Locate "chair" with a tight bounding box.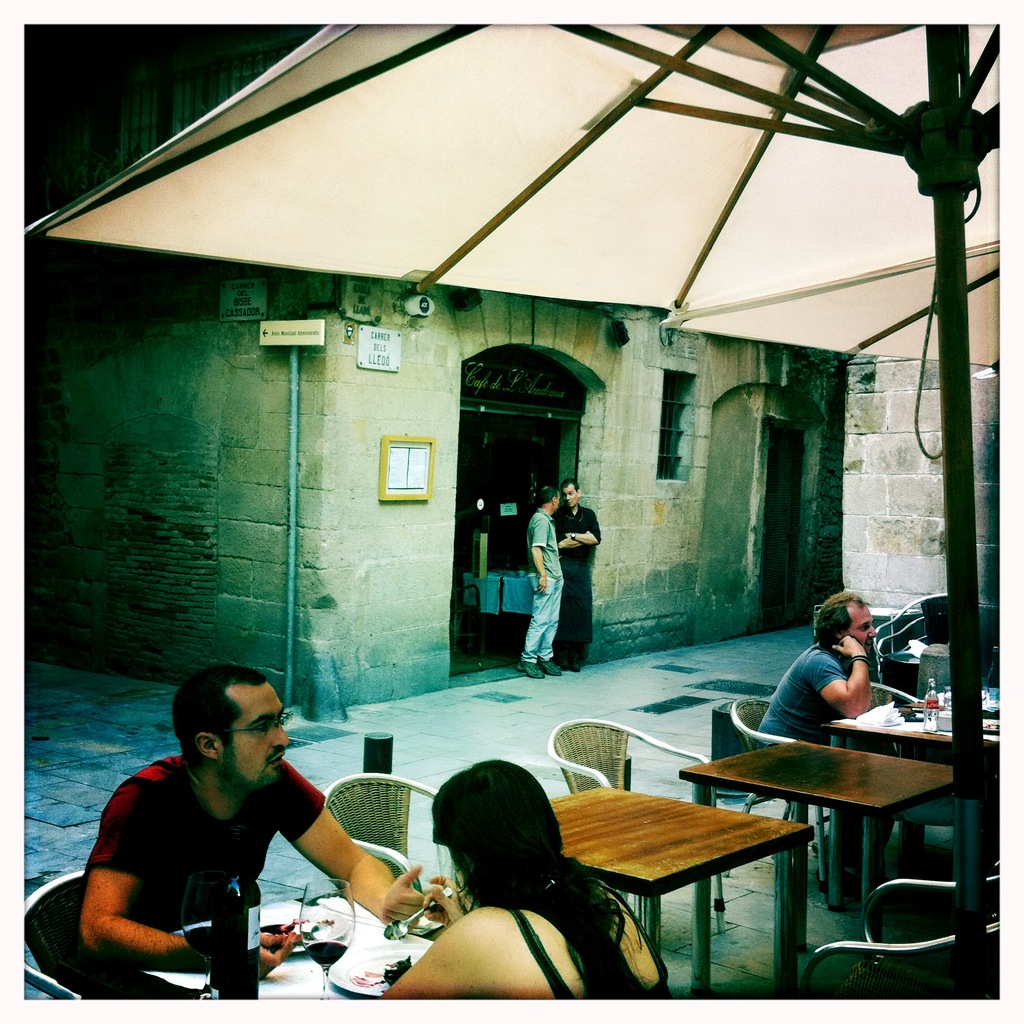
(x1=728, y1=695, x2=838, y2=860).
